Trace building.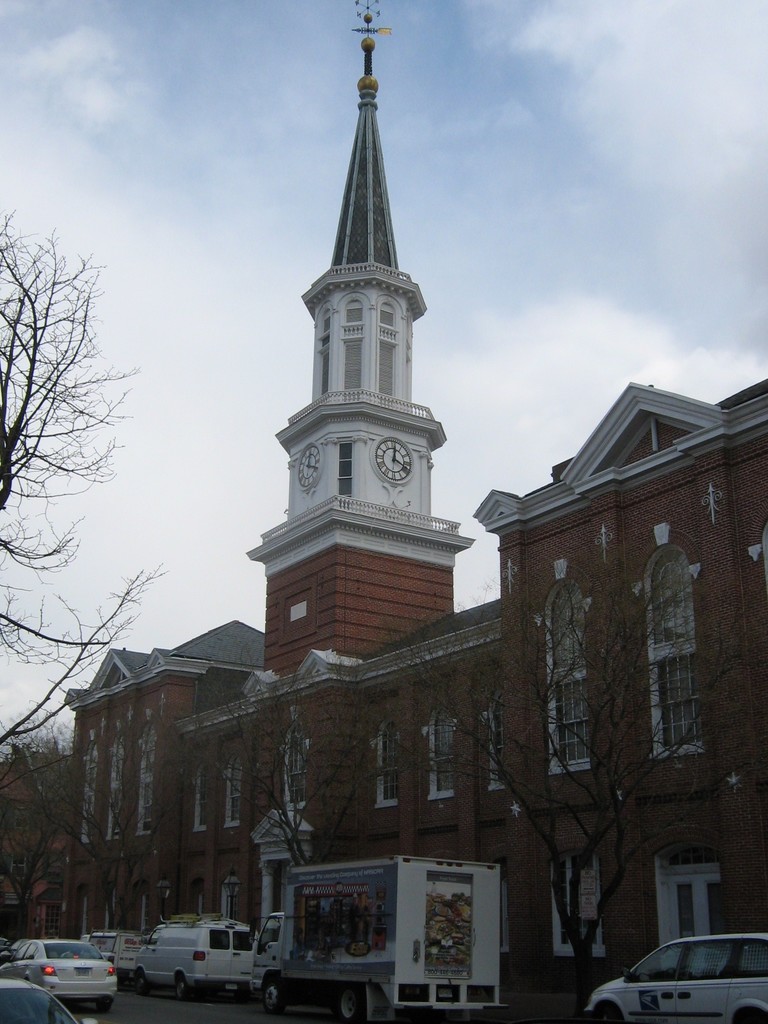
Traced to x1=62, y1=0, x2=767, y2=1020.
